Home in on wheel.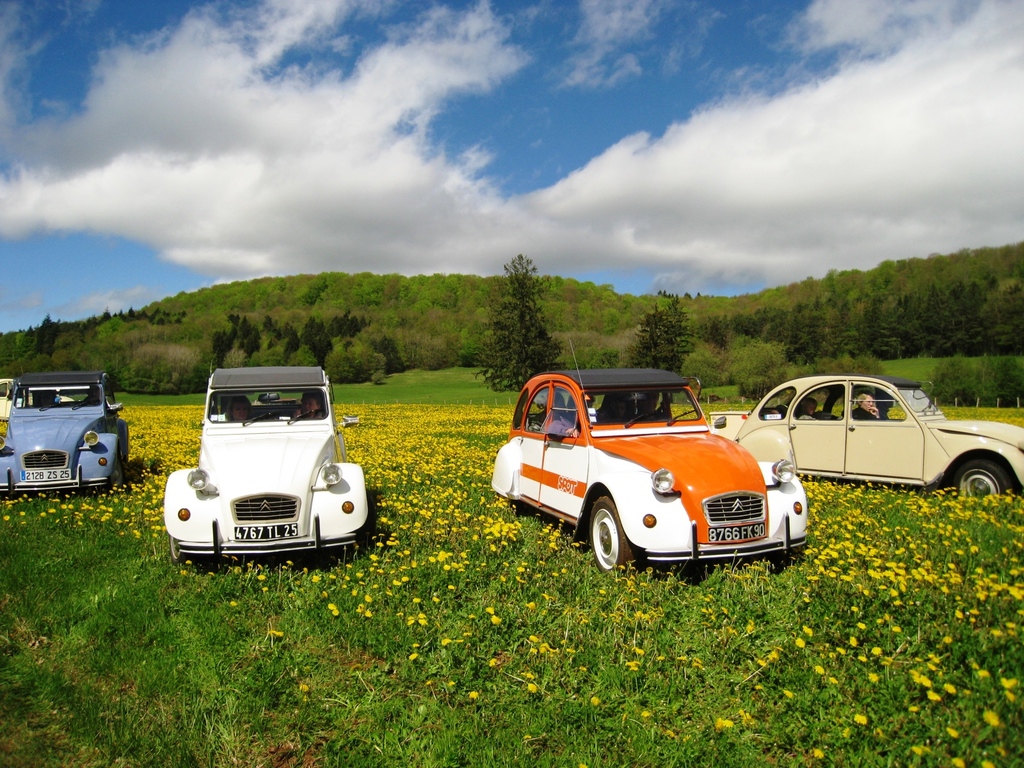
Homed in at box(171, 534, 187, 562).
